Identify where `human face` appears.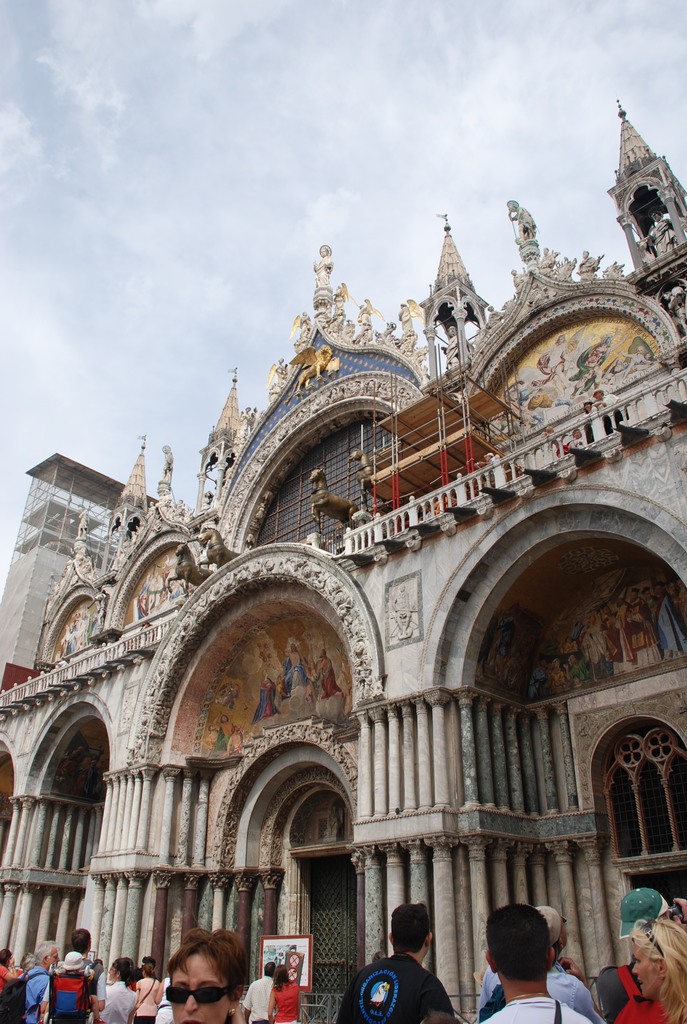
Appears at (x1=40, y1=944, x2=58, y2=974).
